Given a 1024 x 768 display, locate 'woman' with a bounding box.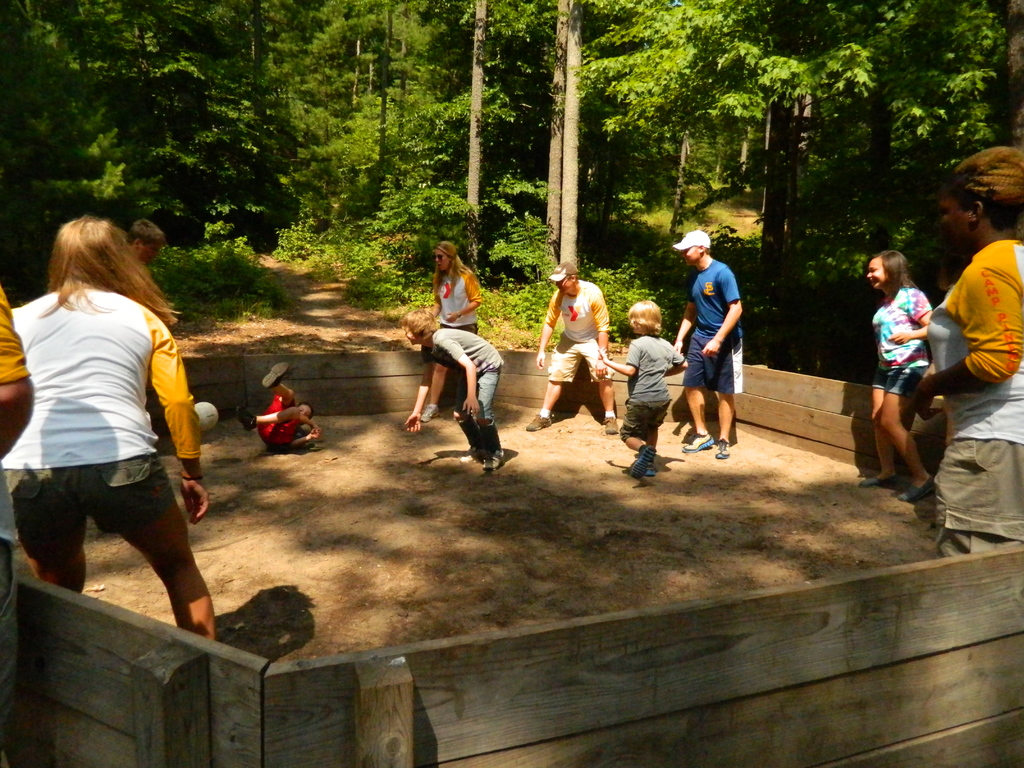
Located: 20, 191, 227, 660.
